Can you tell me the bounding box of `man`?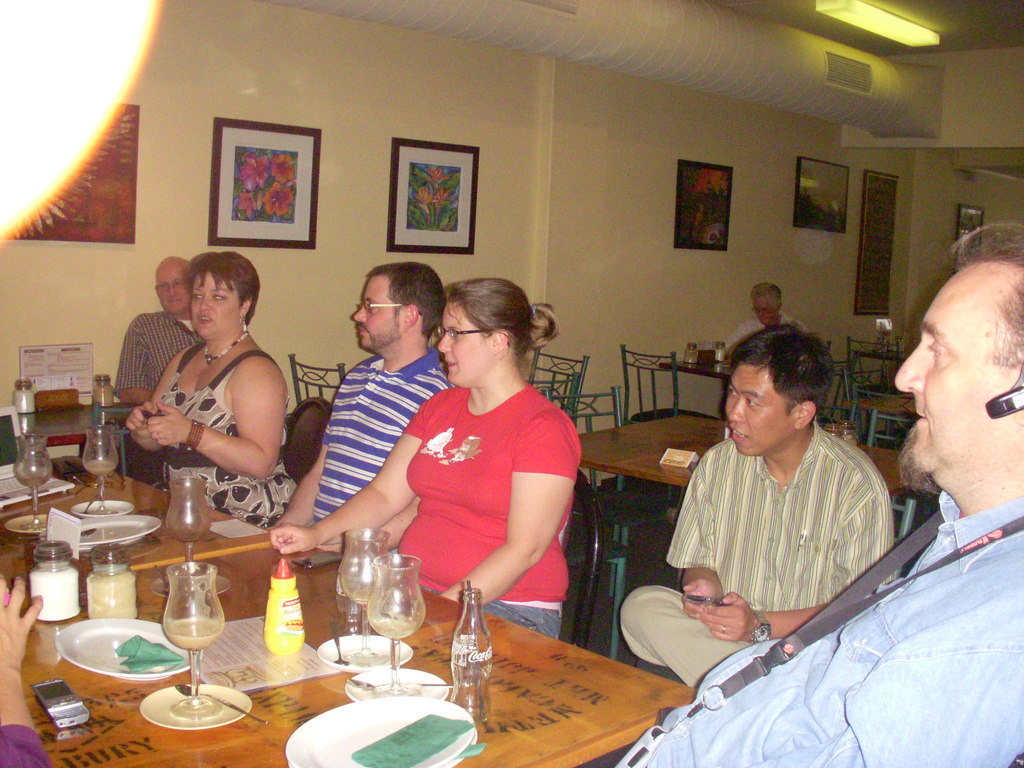
613/221/1023/767.
